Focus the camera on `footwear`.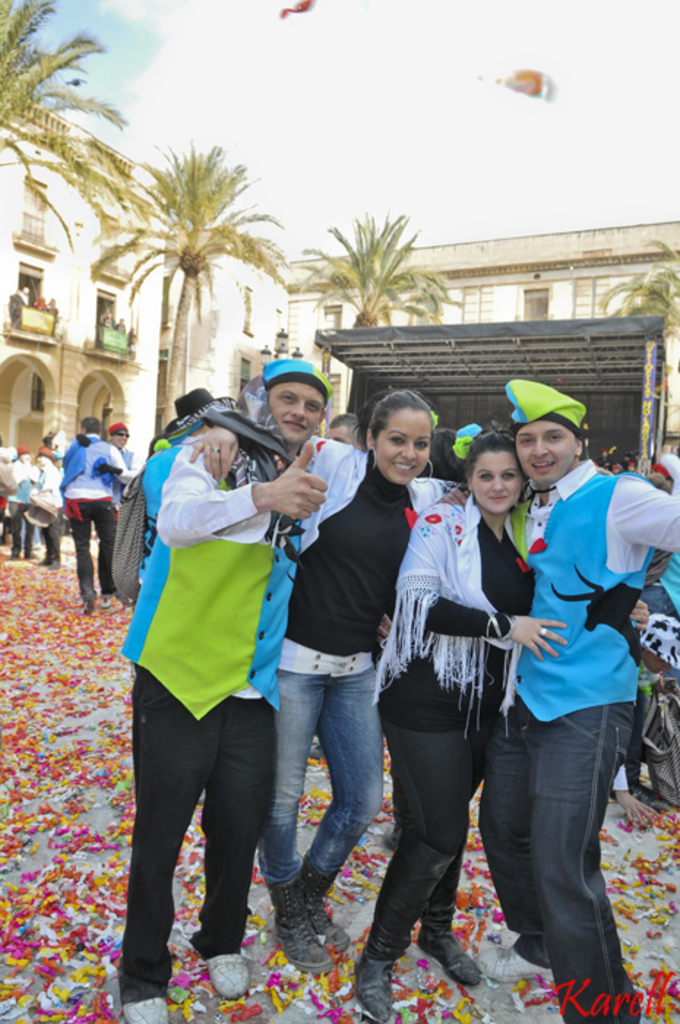
Focus region: 7 551 18 559.
